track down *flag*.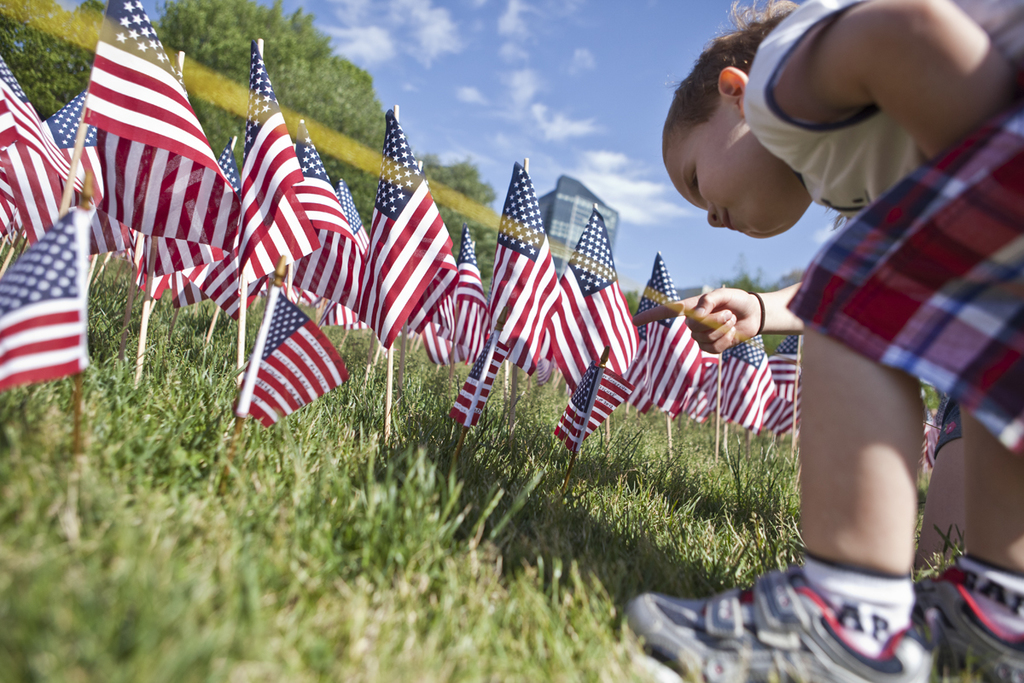
Tracked to x1=214, y1=277, x2=342, y2=429.
